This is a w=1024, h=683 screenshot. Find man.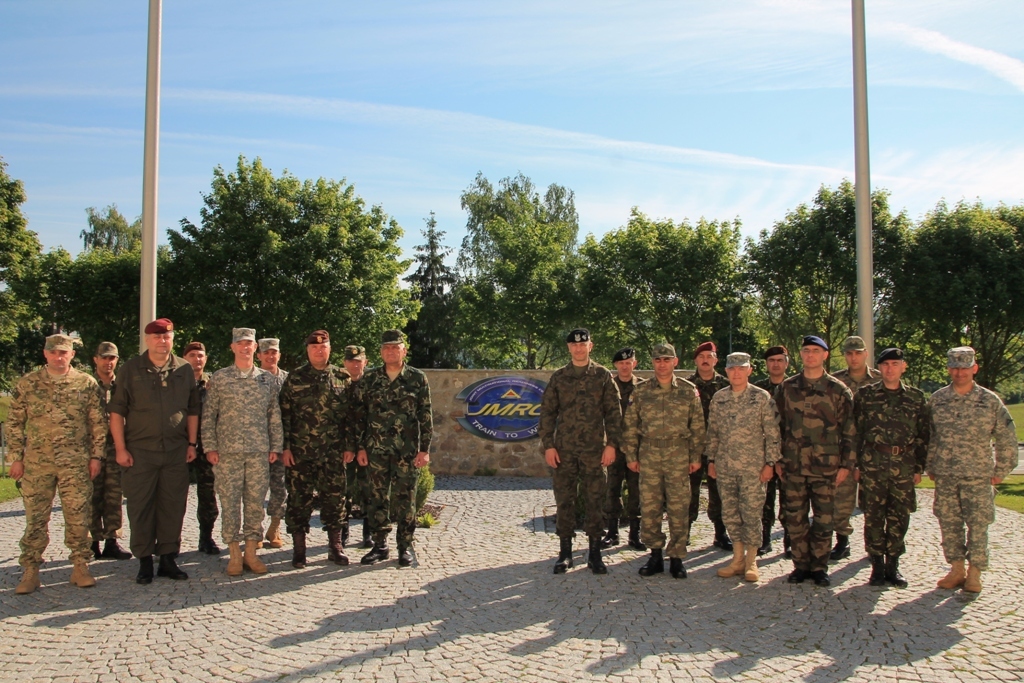
Bounding box: bbox=[276, 332, 353, 565].
